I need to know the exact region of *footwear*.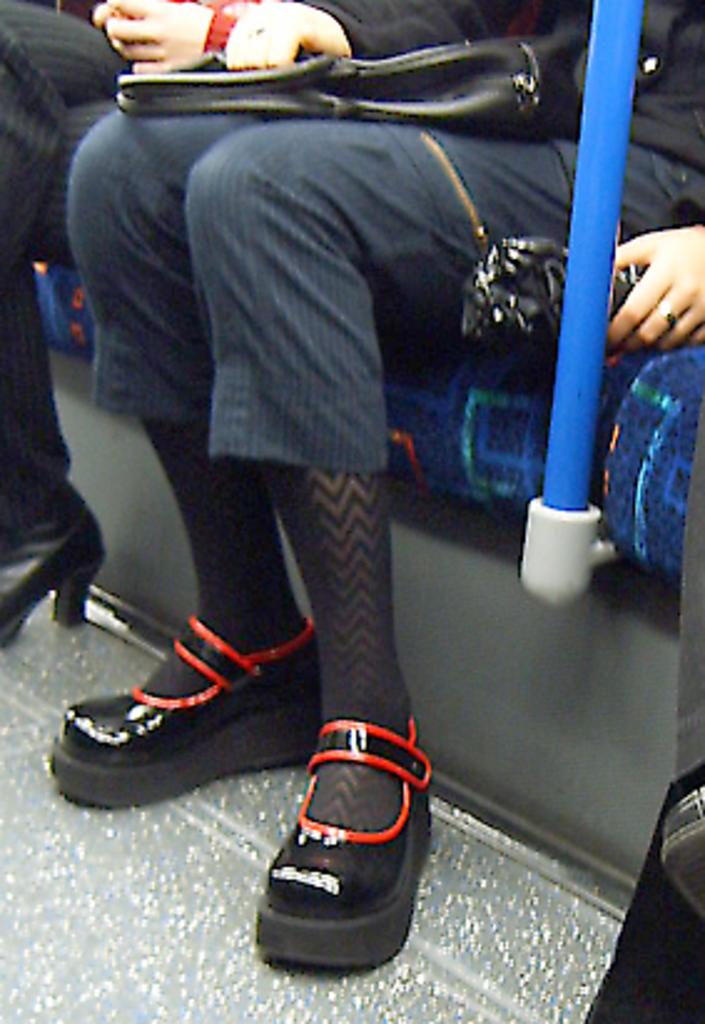
Region: 249 725 438 967.
